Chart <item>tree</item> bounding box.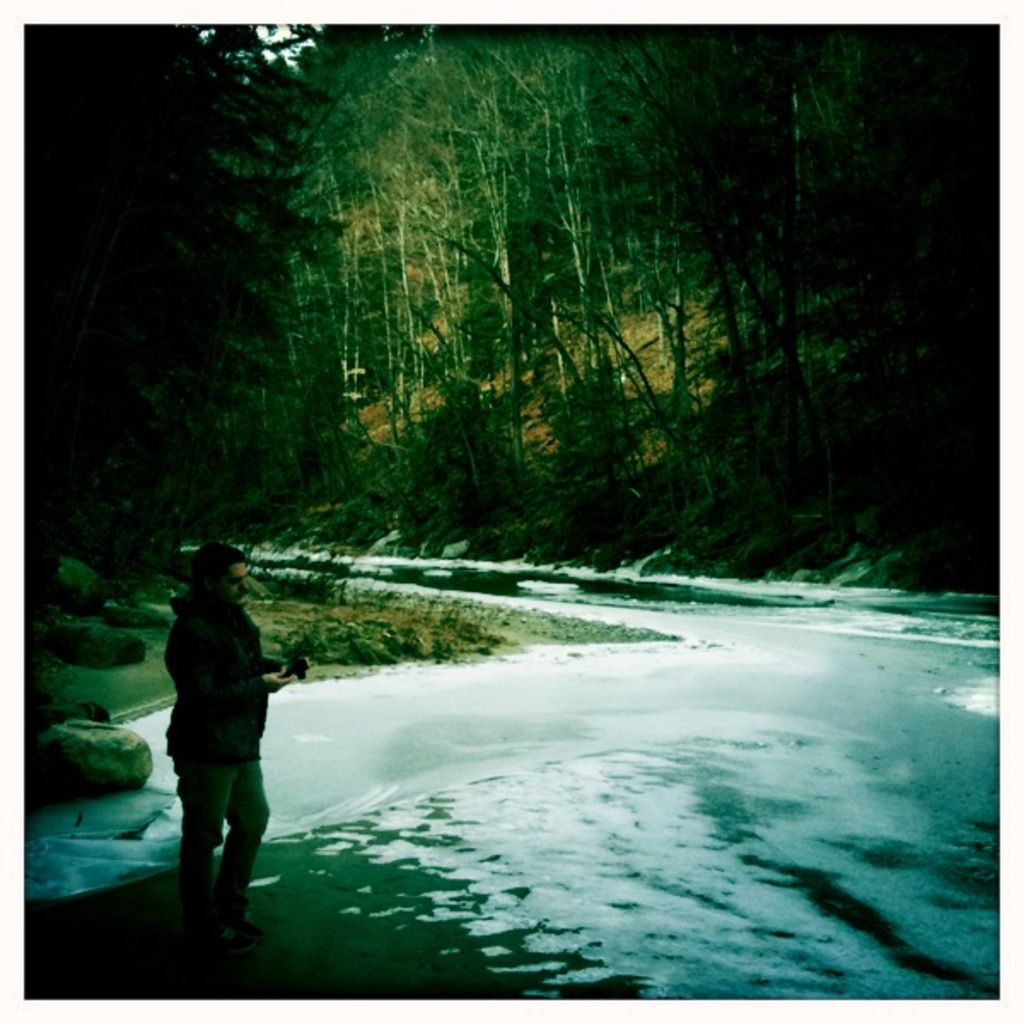
Charted: x1=22 y1=20 x2=355 y2=601.
